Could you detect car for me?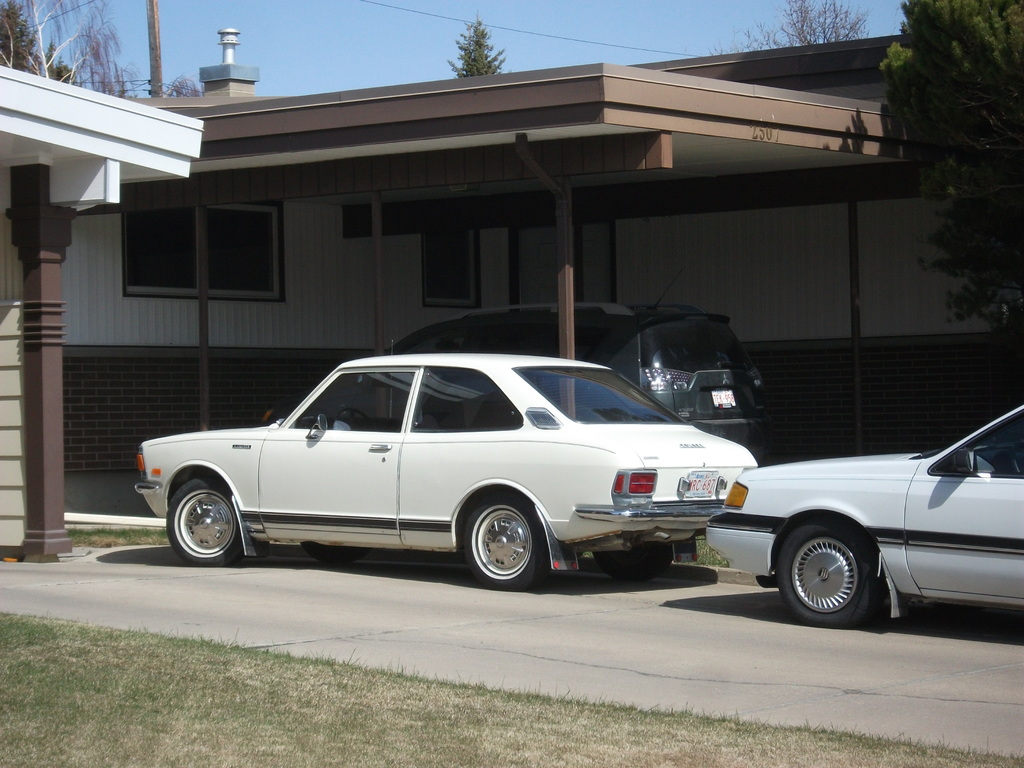
Detection result: 134/348/765/596.
